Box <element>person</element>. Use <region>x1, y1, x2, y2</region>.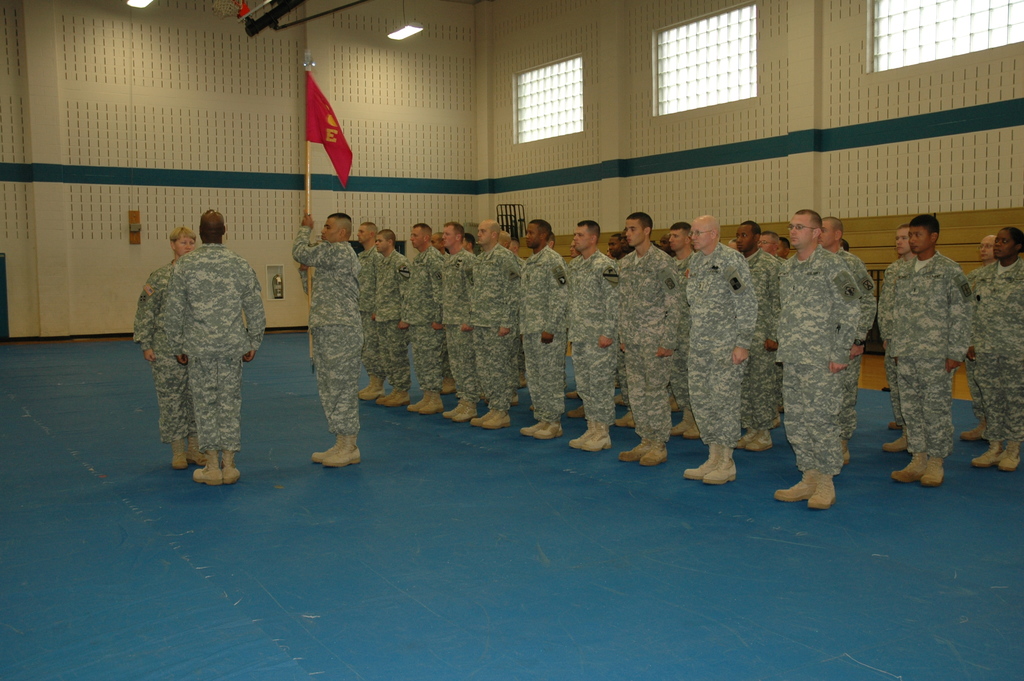
<region>164, 204, 262, 484</region>.
